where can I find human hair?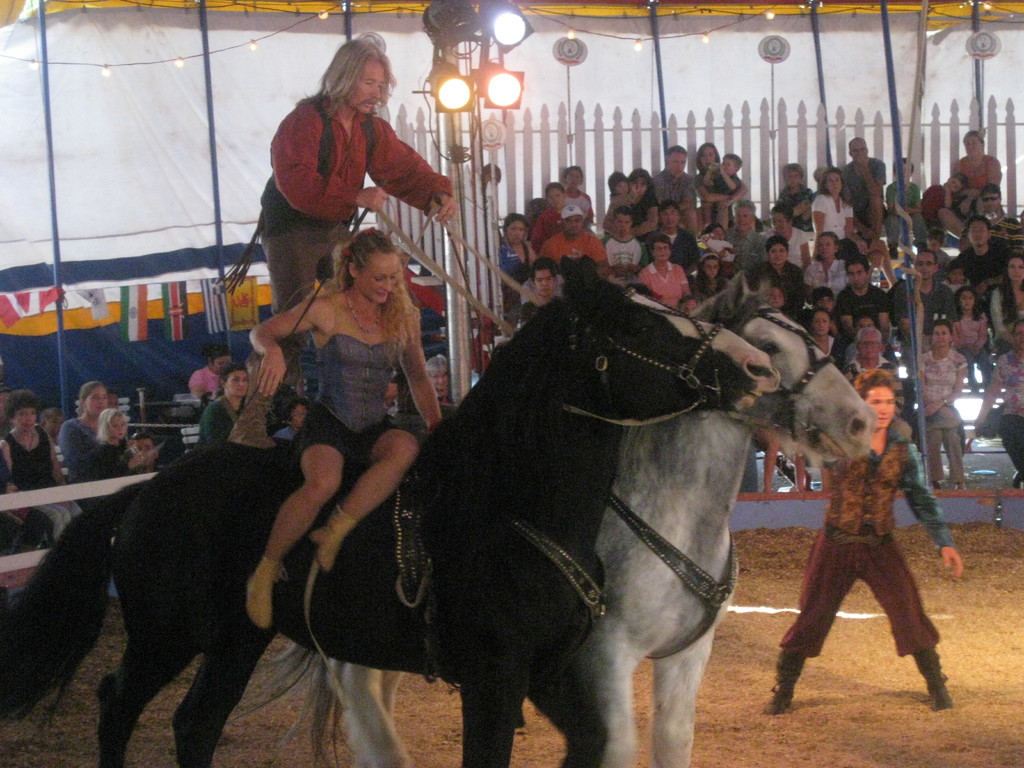
You can find it at (854,367,897,401).
